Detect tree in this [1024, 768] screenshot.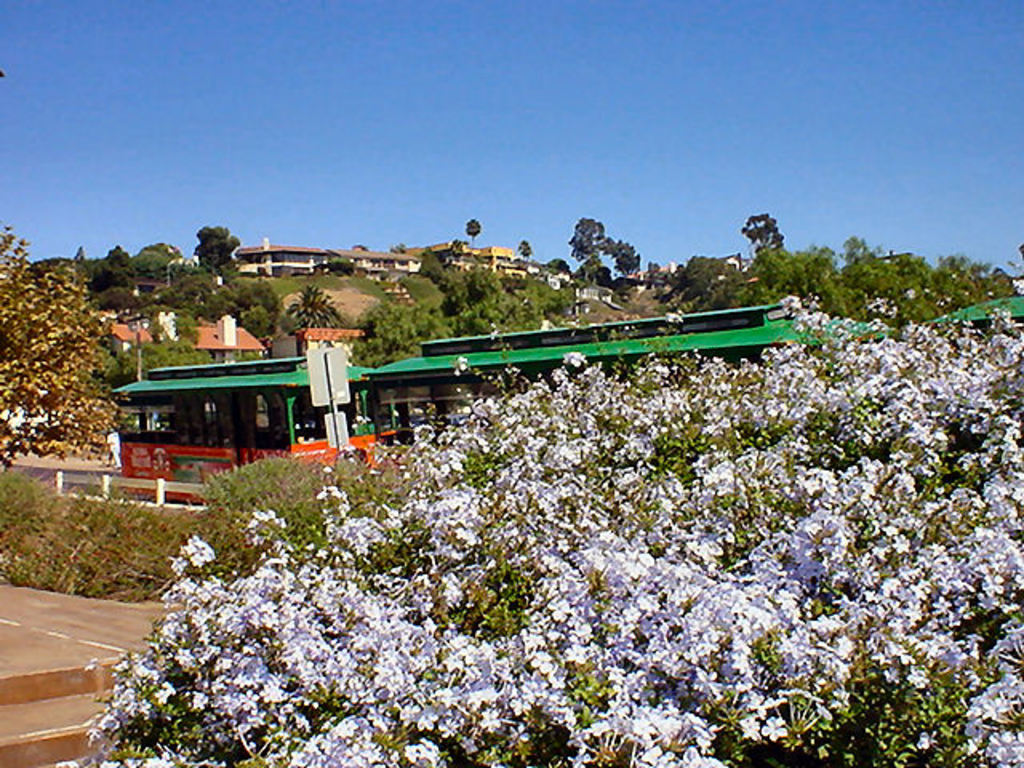
Detection: select_region(146, 243, 189, 282).
